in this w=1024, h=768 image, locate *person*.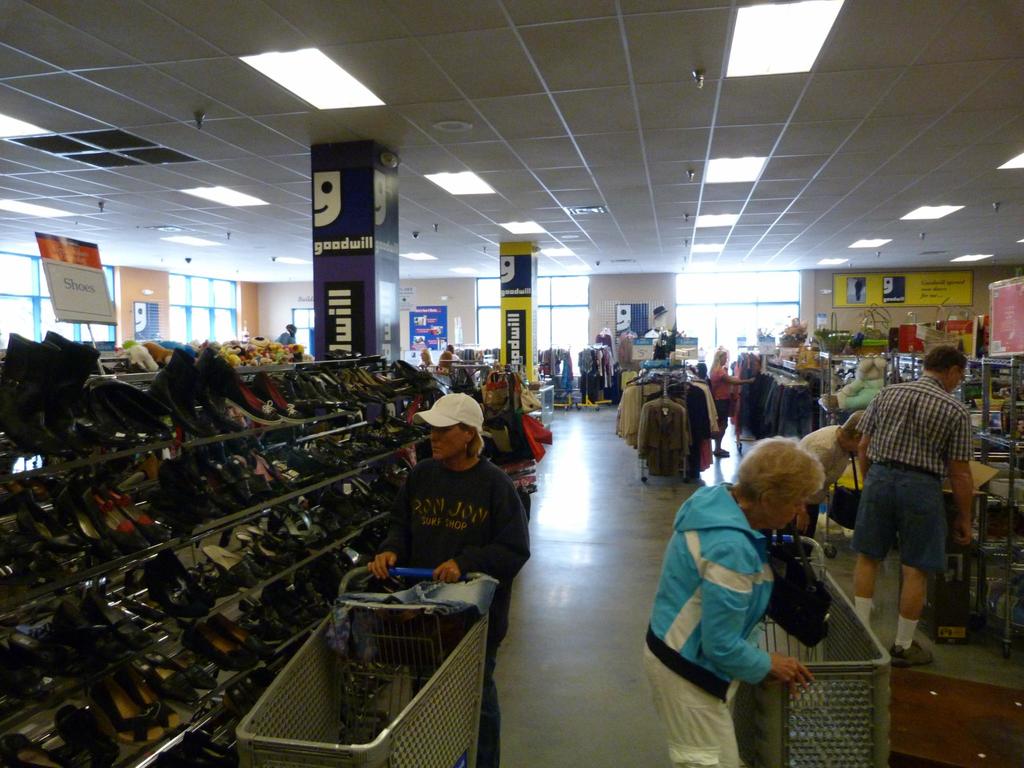
Bounding box: left=436, top=350, right=454, bottom=367.
